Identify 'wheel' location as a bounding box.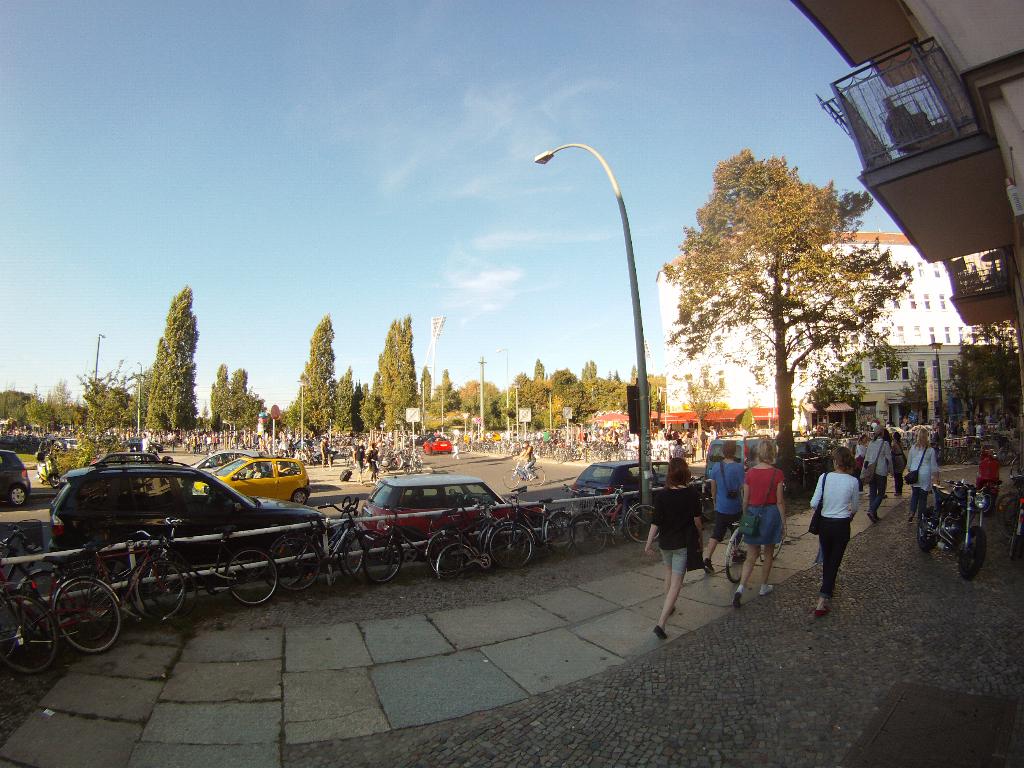
[341,532,393,585].
